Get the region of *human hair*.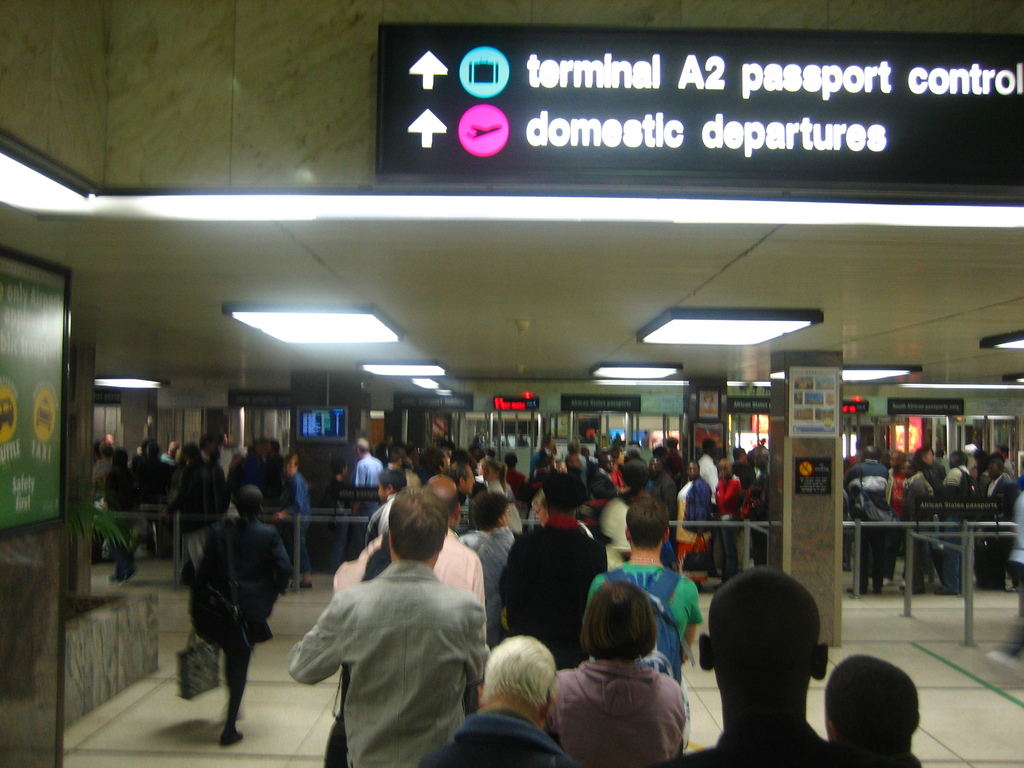
{"x1": 450, "y1": 458, "x2": 472, "y2": 482}.
